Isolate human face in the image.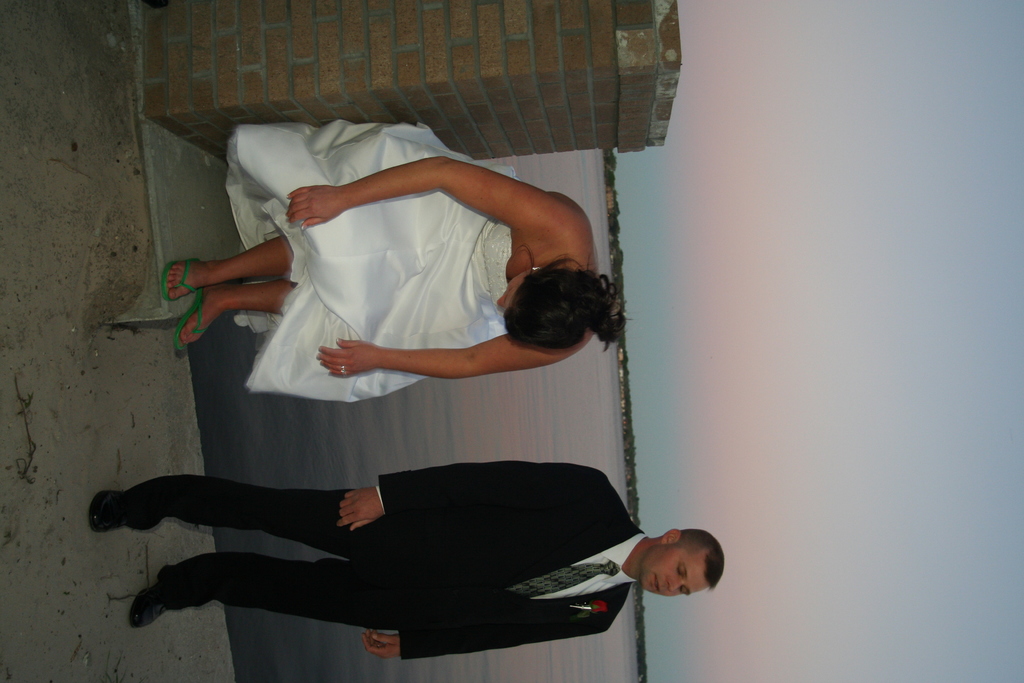
Isolated region: pyautogui.locateOnScreen(639, 547, 709, 597).
